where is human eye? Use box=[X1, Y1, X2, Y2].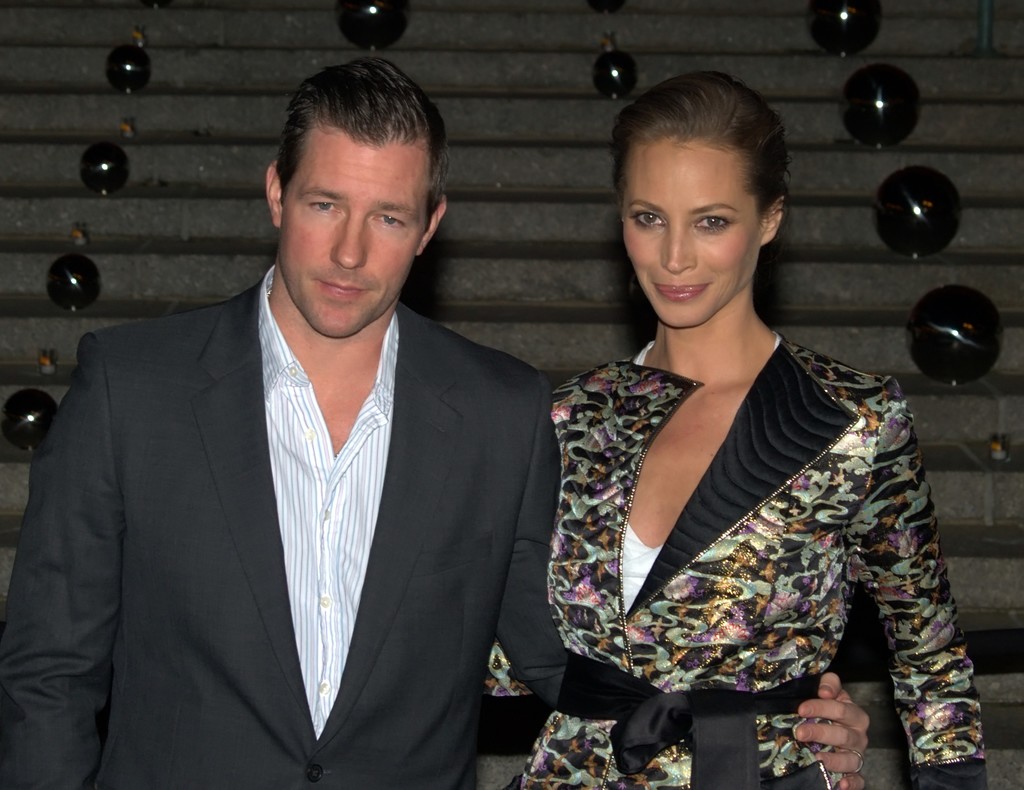
box=[302, 195, 343, 216].
